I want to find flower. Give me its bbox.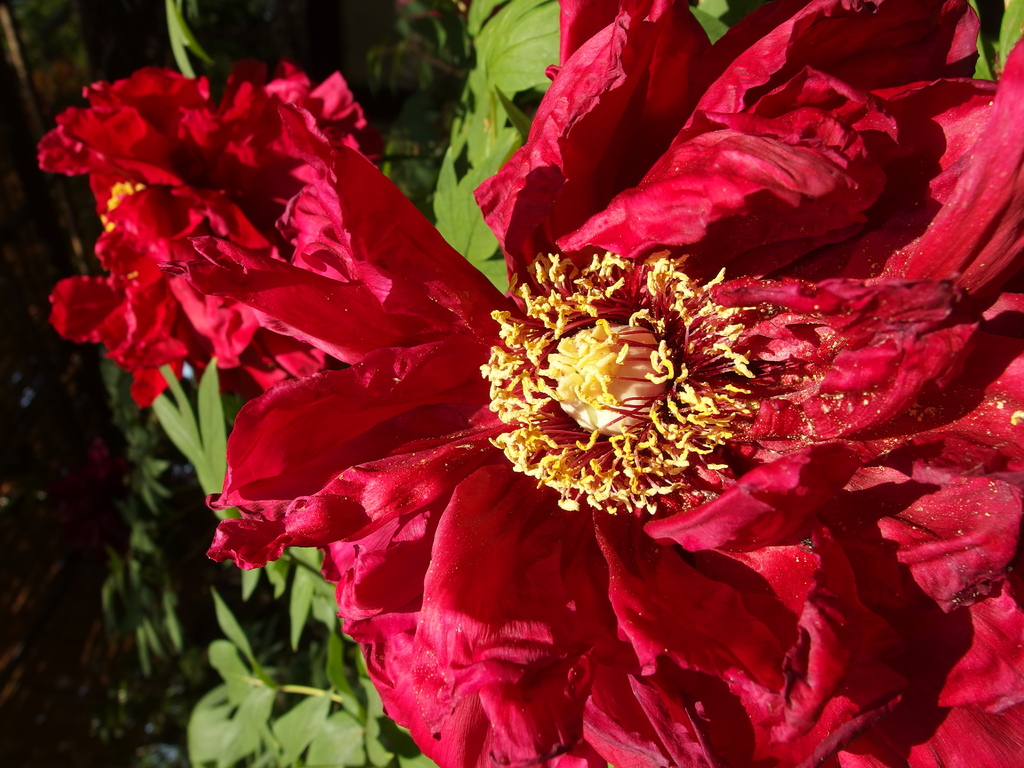
pyautogui.locateOnScreen(142, 74, 988, 724).
